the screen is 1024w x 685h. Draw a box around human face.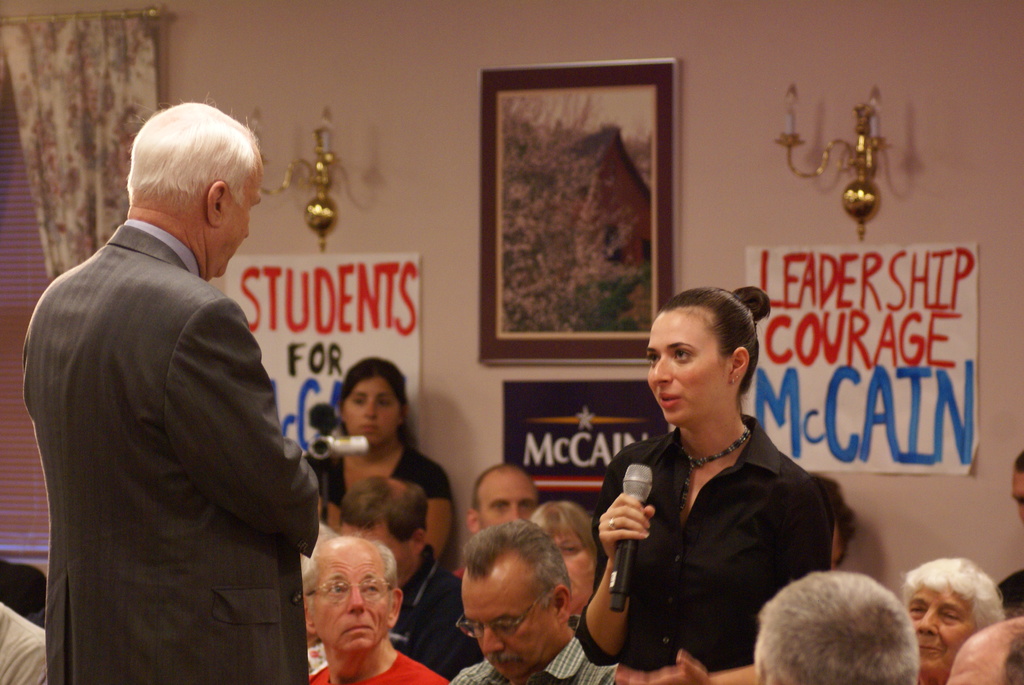
<bbox>547, 526, 591, 615</bbox>.
